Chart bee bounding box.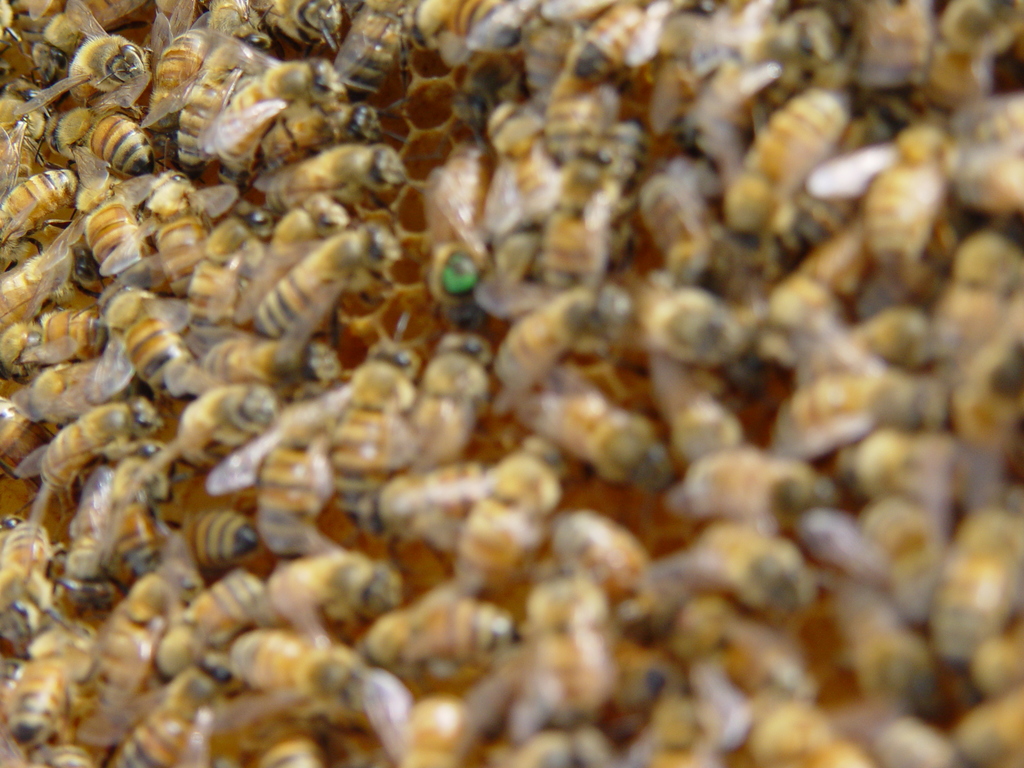
Charted: bbox=[401, 0, 482, 75].
